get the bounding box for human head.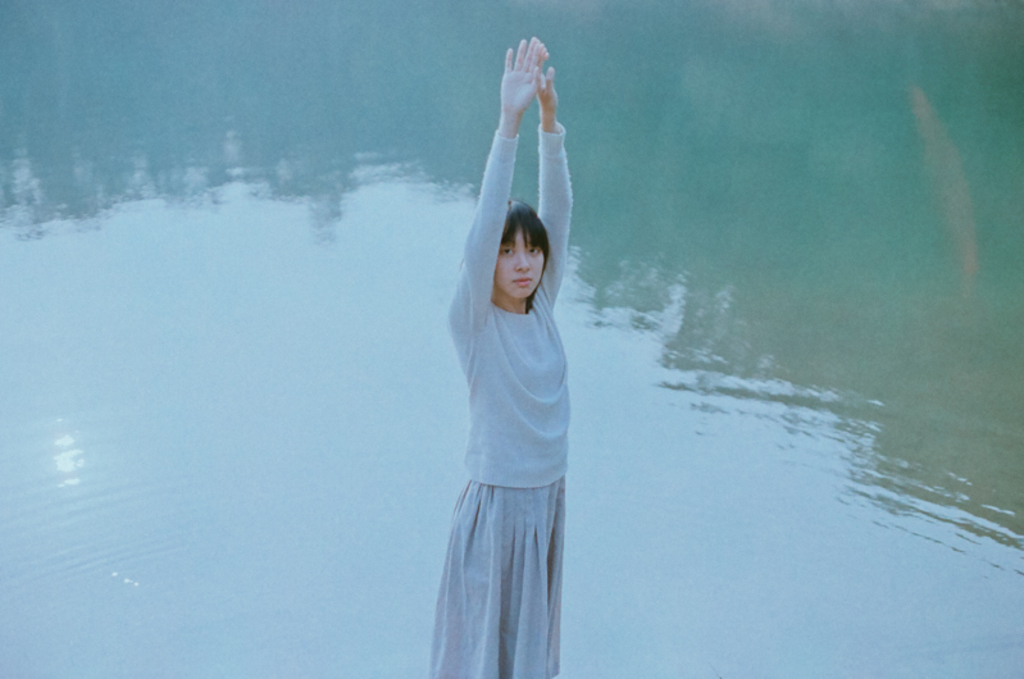
<region>477, 205, 557, 315</region>.
